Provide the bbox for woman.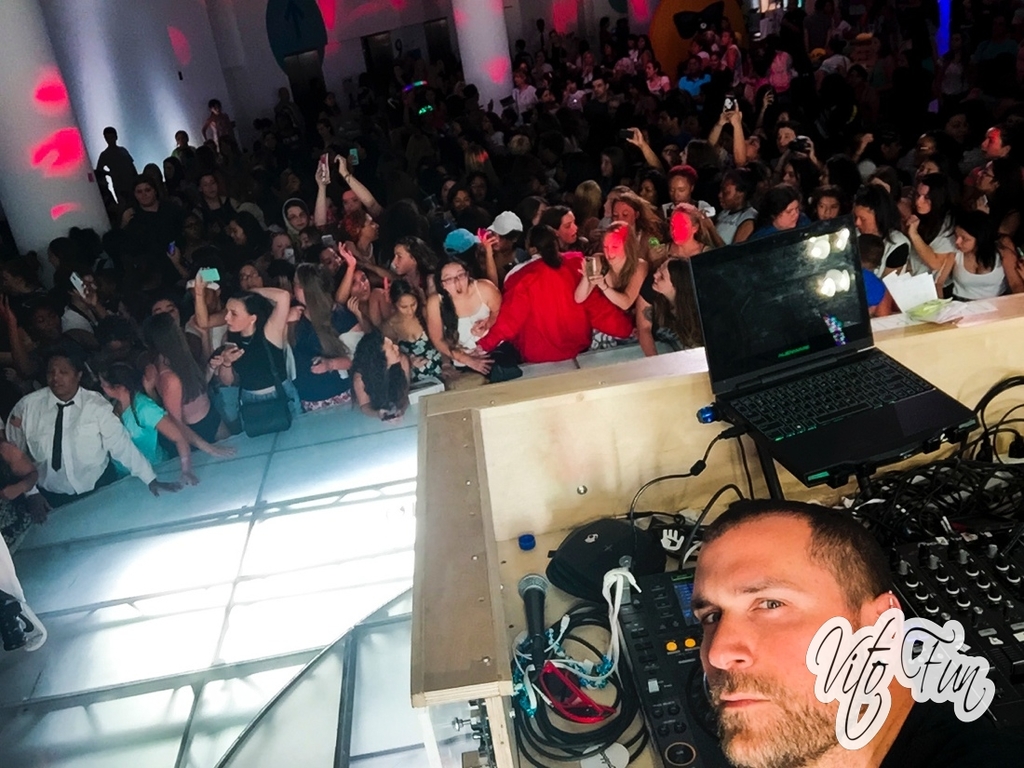
[x1=381, y1=276, x2=436, y2=383].
